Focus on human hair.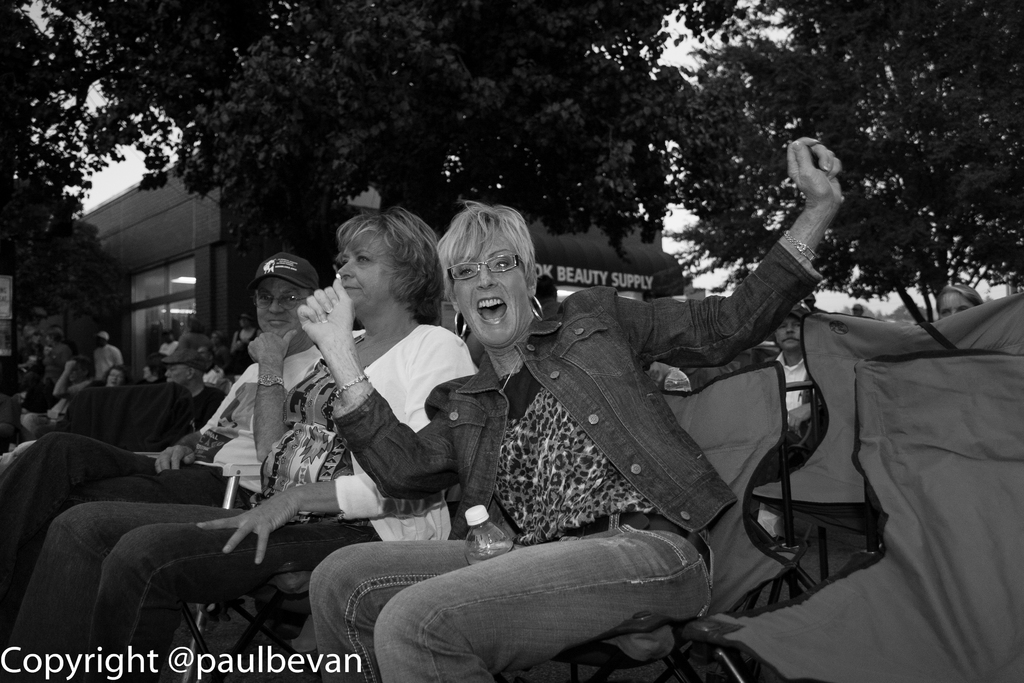
Focused at locate(438, 199, 536, 318).
